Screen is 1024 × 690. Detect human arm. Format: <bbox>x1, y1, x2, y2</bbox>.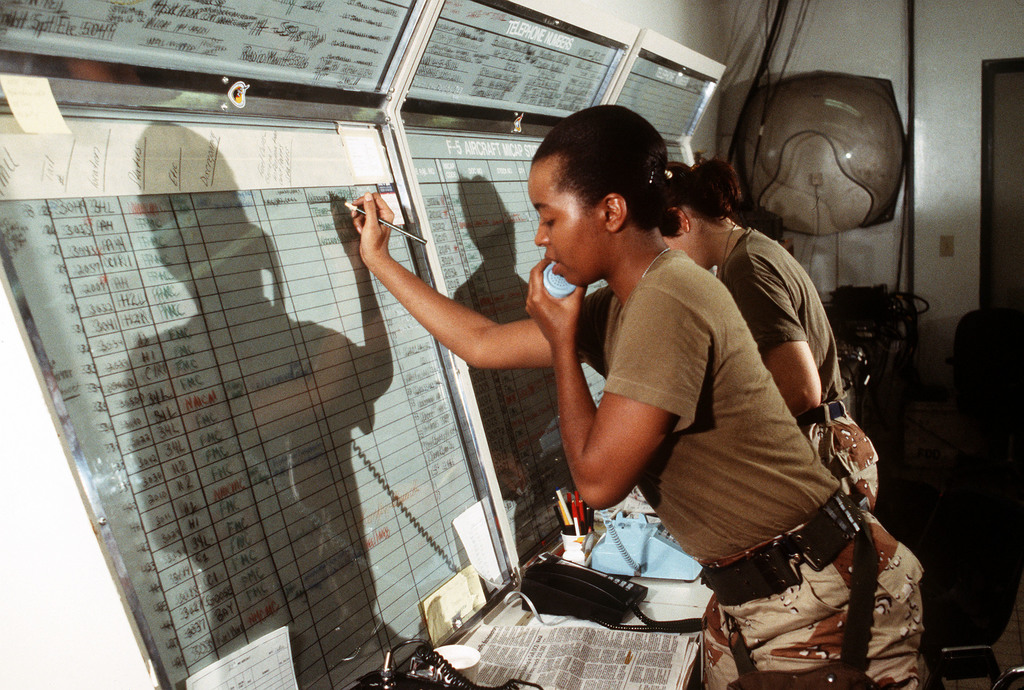
<bbox>528, 258, 717, 508</bbox>.
